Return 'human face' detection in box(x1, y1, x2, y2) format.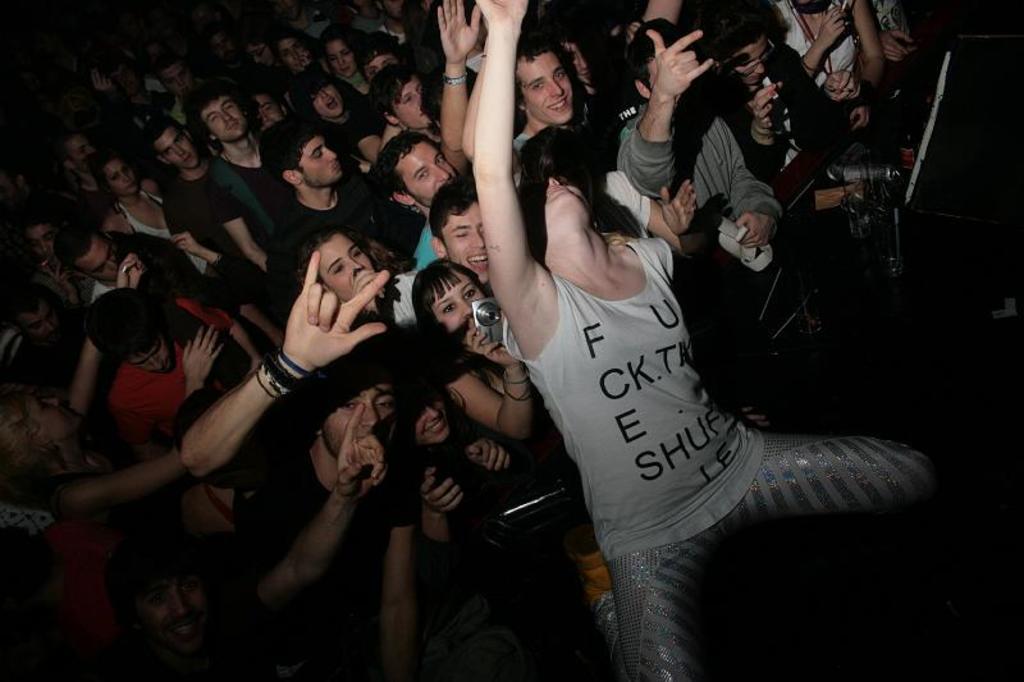
box(324, 35, 353, 72).
